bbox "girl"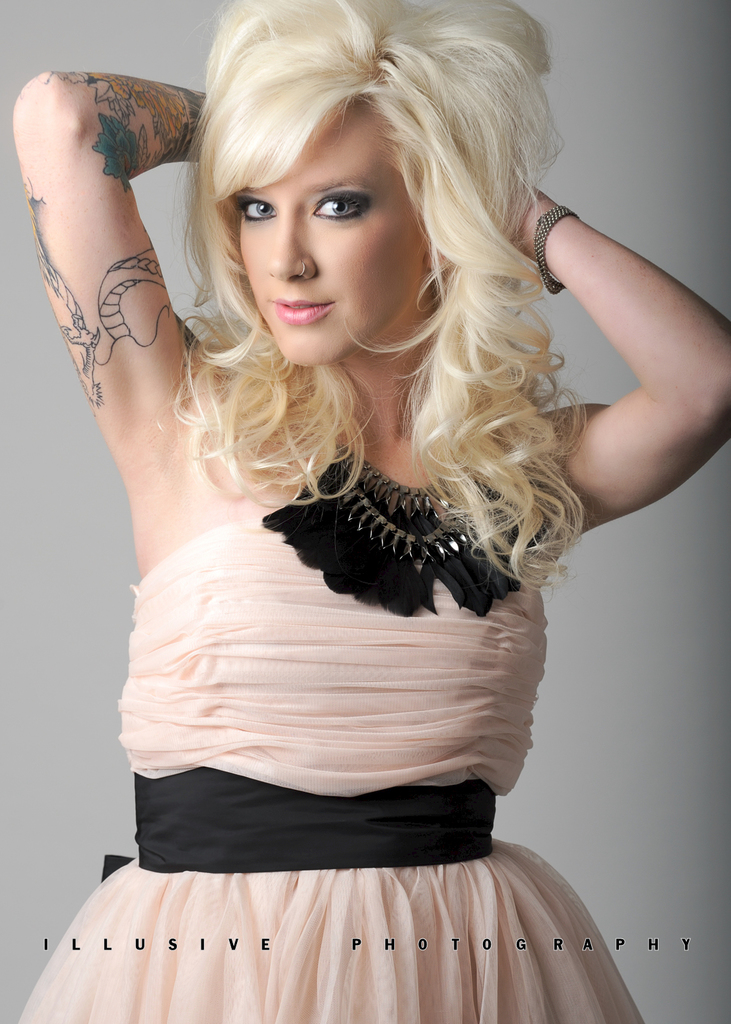
[8, 1, 730, 1023]
